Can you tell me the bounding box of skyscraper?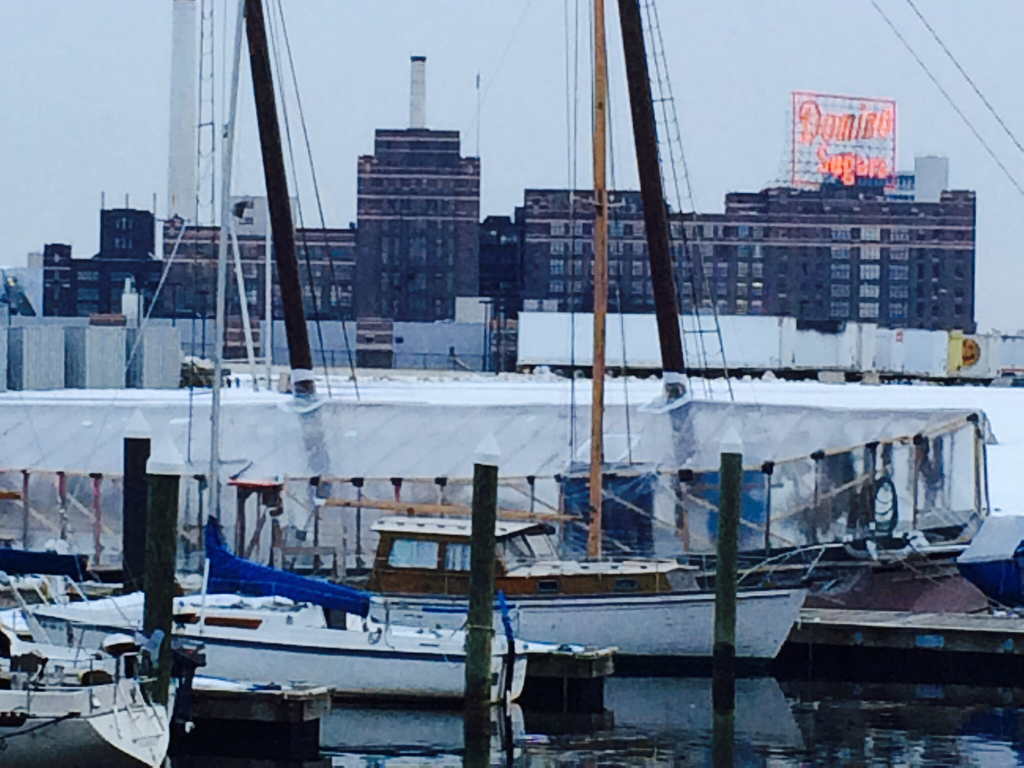
{"left": 355, "top": 126, "right": 482, "bottom": 326}.
